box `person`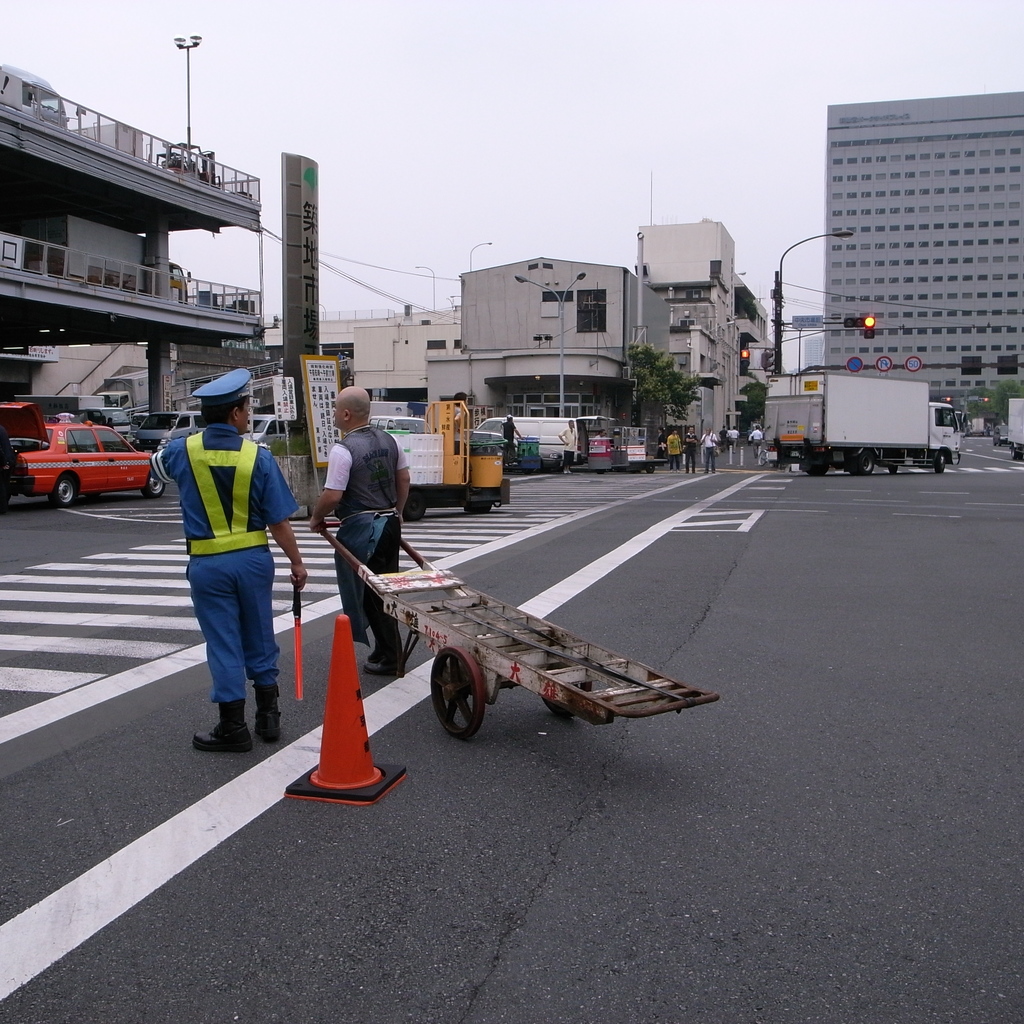
<region>720, 426, 727, 450</region>
